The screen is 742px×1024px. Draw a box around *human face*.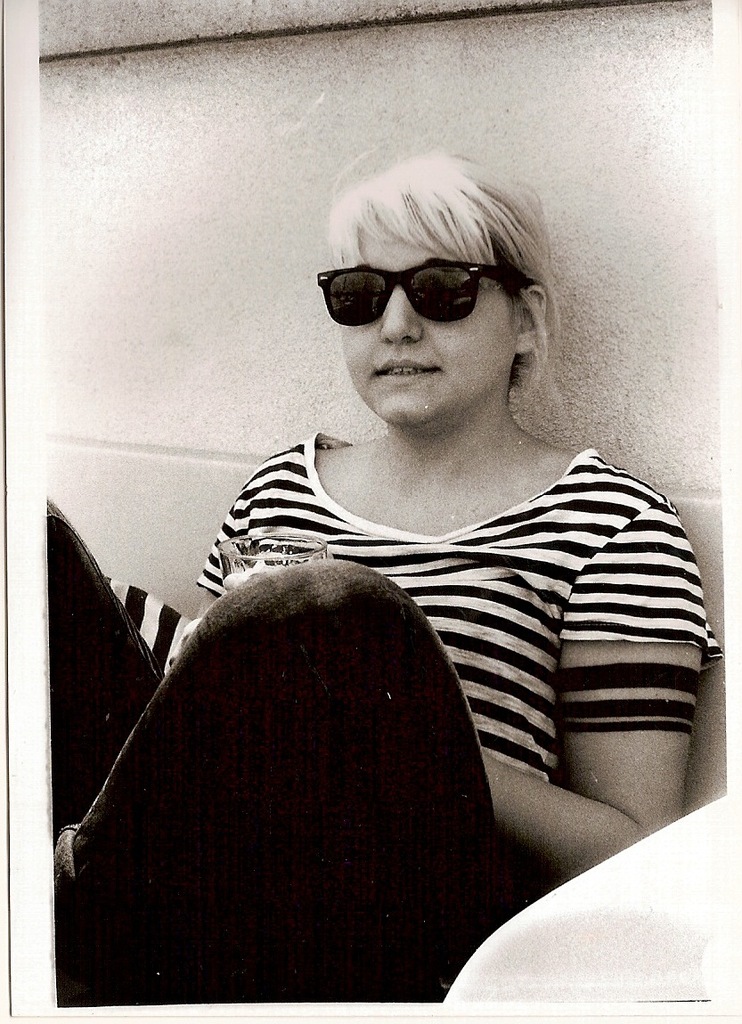
BBox(335, 199, 518, 425).
